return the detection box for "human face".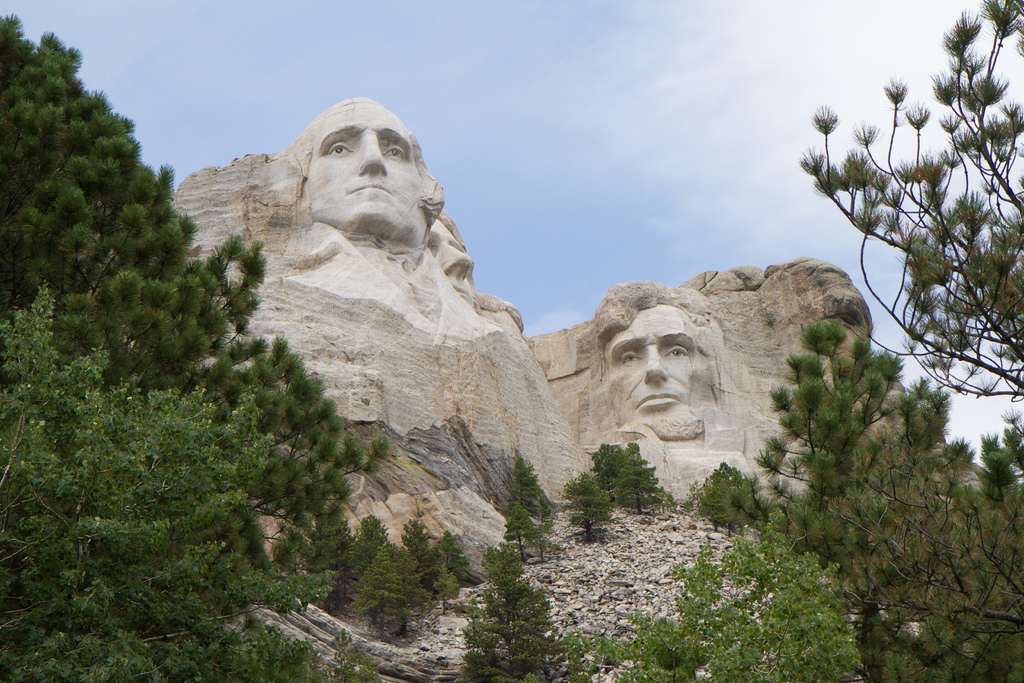
302,92,417,235.
